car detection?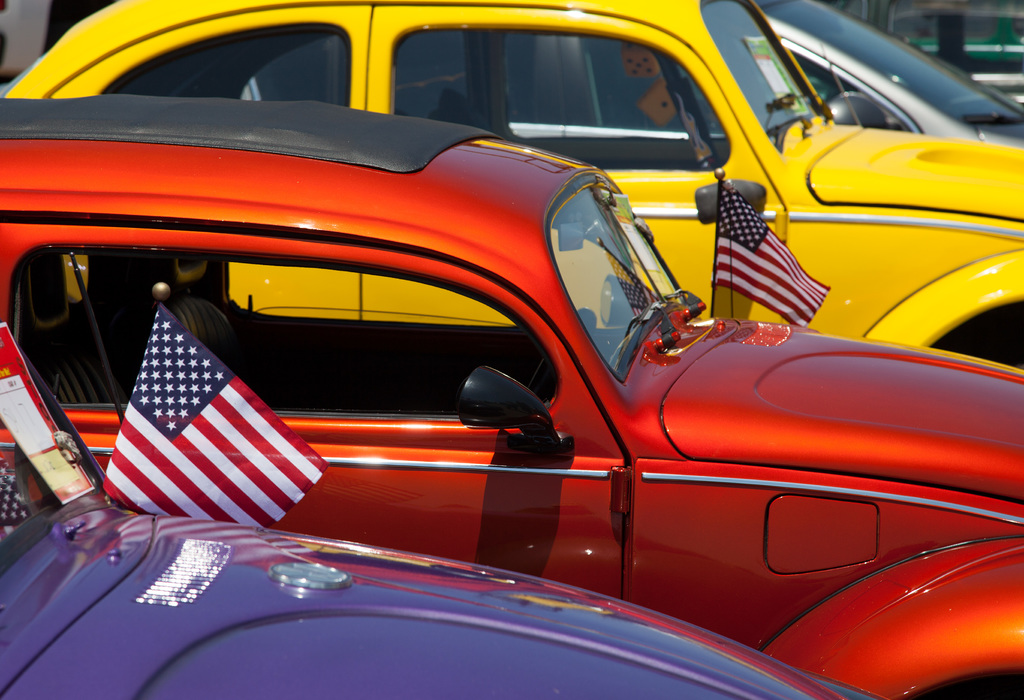
<bbox>0, 99, 1023, 699</bbox>
